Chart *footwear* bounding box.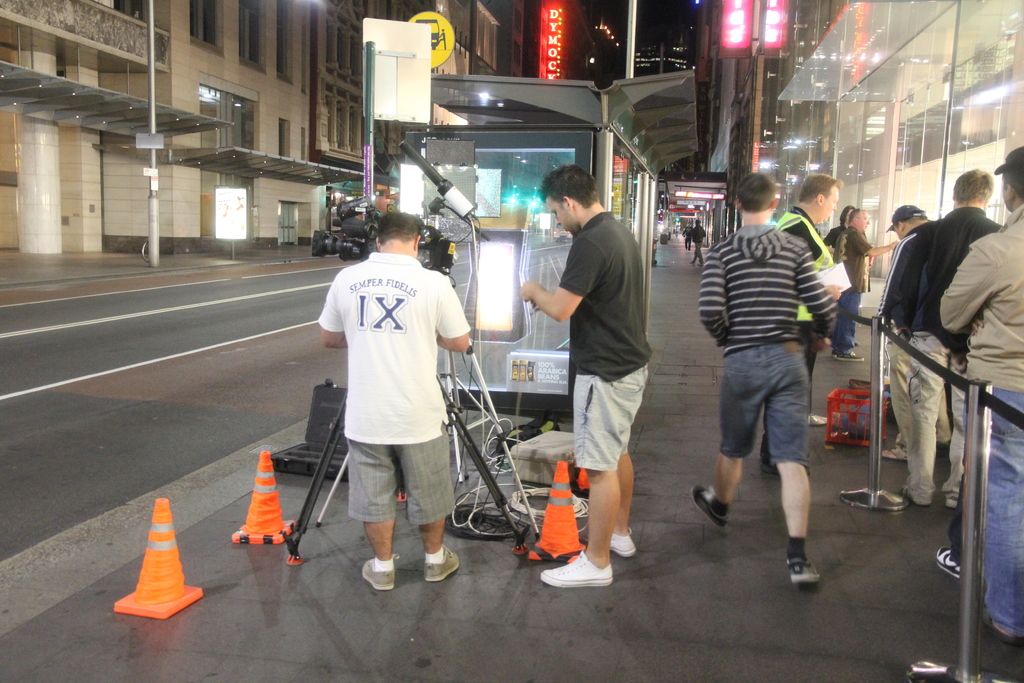
Charted: (881,445,912,463).
